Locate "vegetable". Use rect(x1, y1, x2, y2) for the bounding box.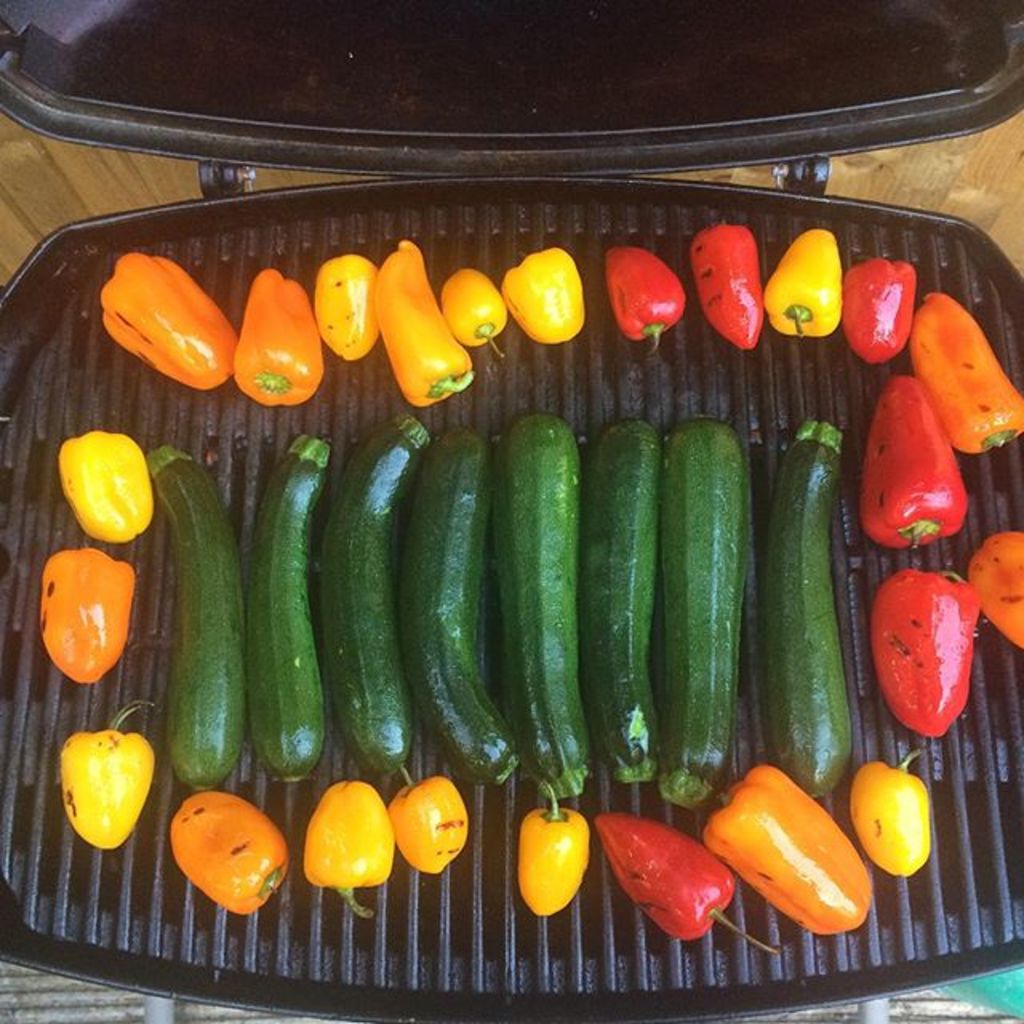
rect(168, 794, 299, 925).
